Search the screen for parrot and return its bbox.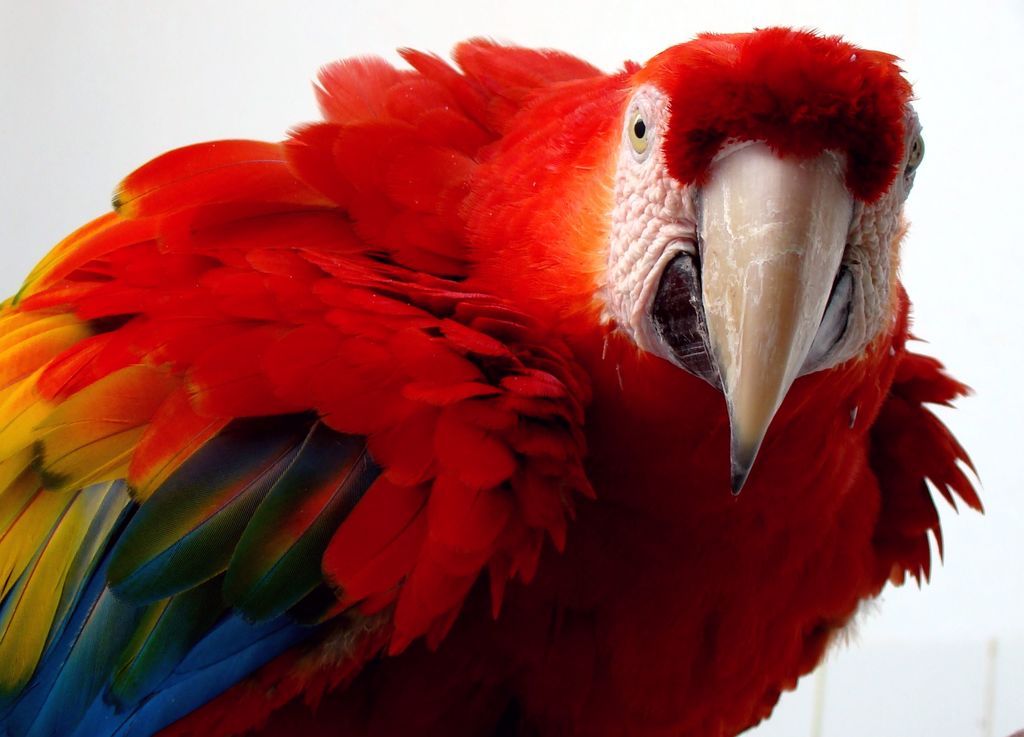
Found: box=[0, 21, 987, 736].
